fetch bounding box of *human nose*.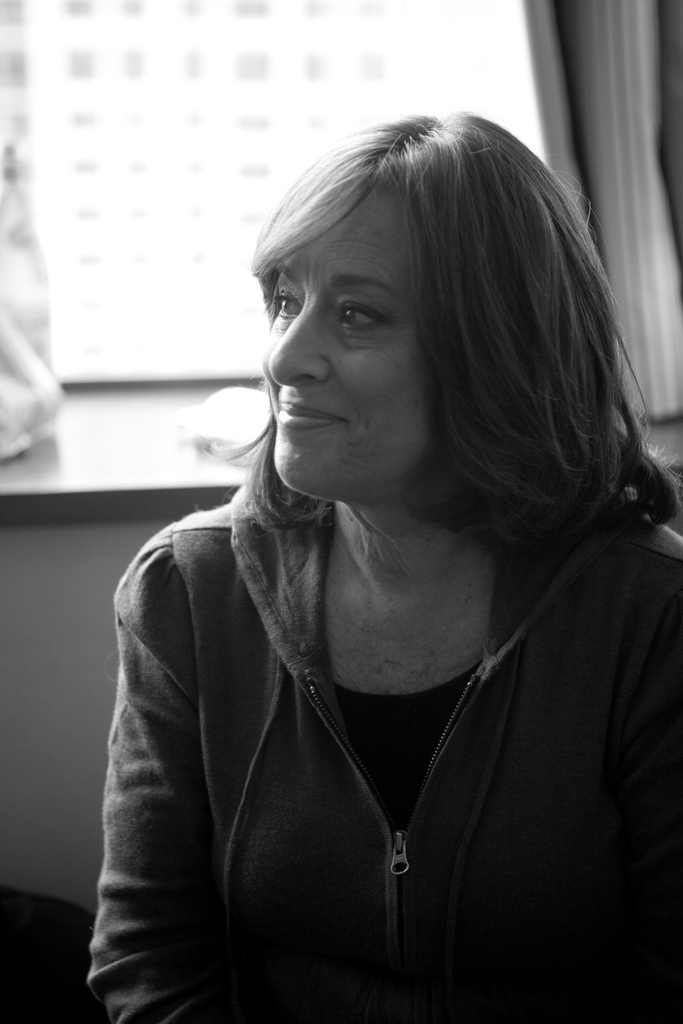
Bbox: 269:296:331:385.
